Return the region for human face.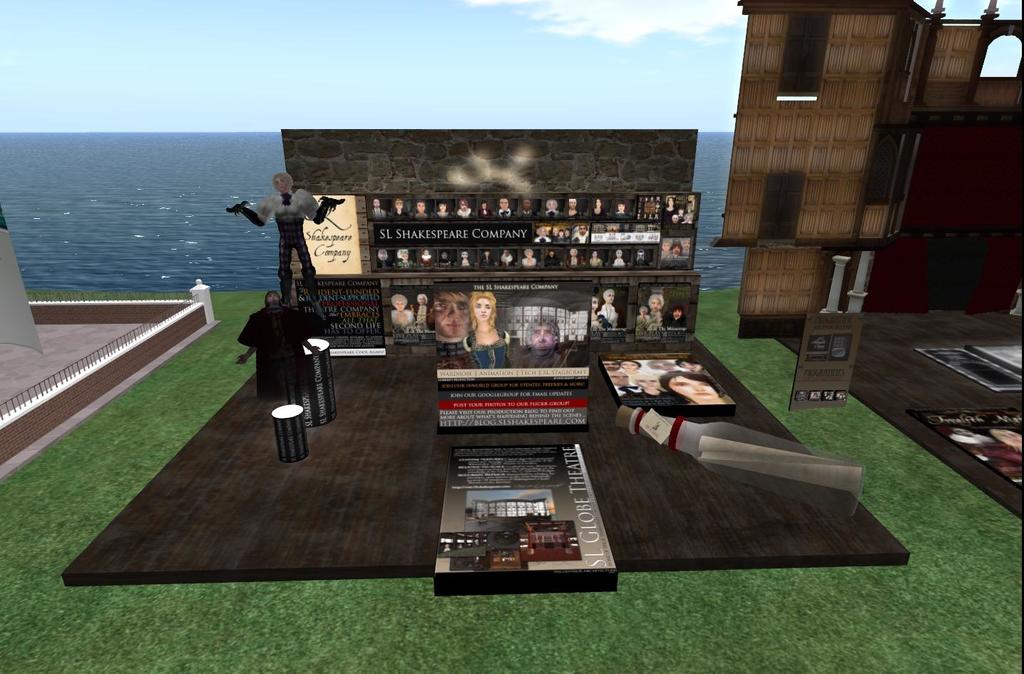
[left=431, top=296, right=473, bottom=338].
